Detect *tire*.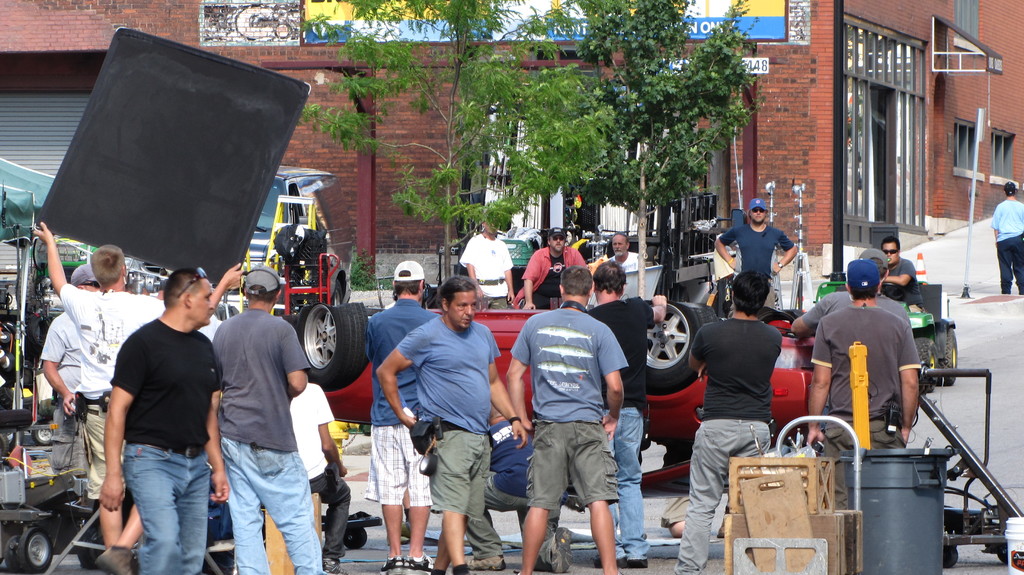
Detected at (x1=999, y1=540, x2=1008, y2=562).
